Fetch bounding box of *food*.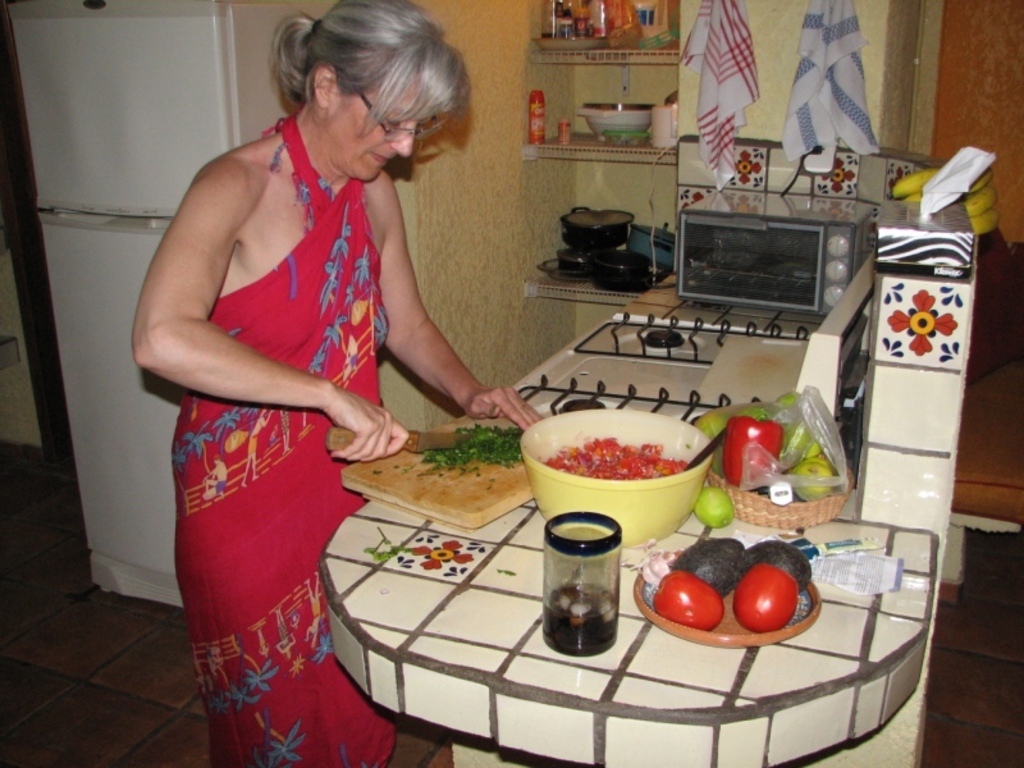
Bbox: {"left": 673, "top": 538, "right": 746, "bottom": 598}.
